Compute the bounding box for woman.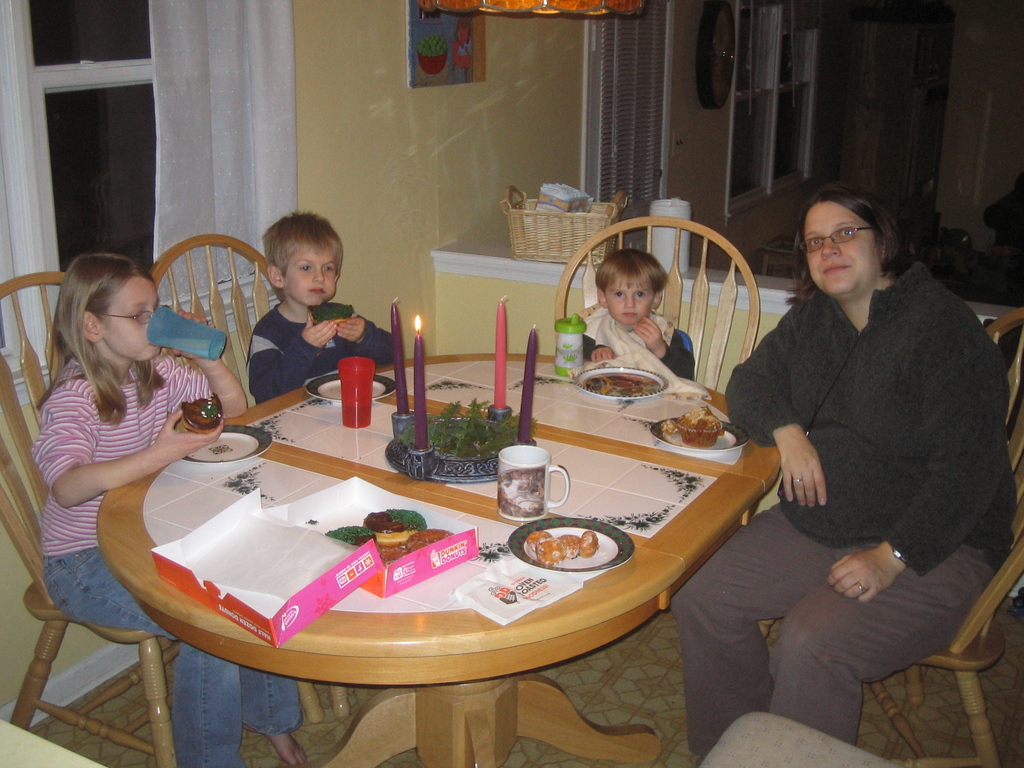
[726, 167, 993, 723].
